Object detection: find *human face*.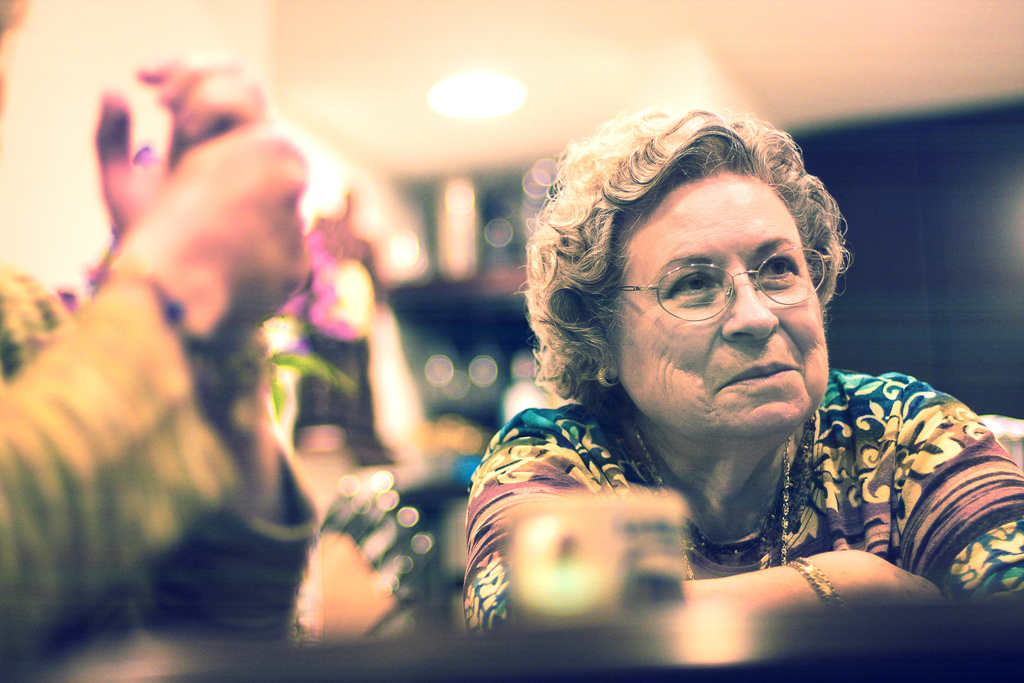
621/178/830/443.
